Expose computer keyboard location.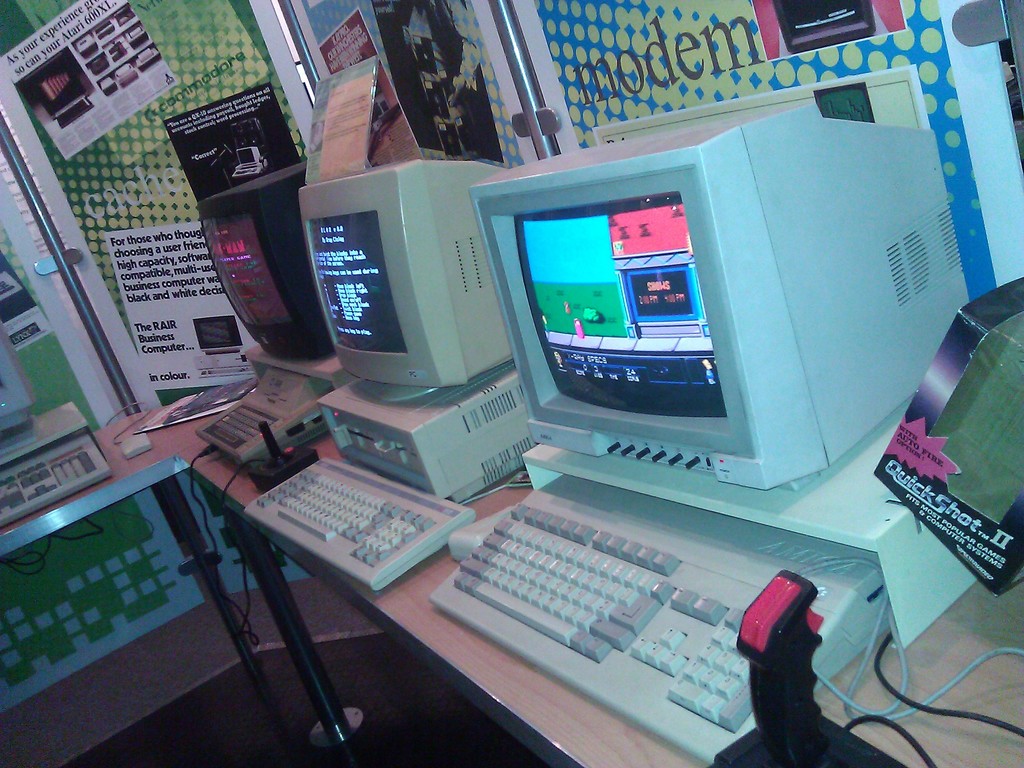
Exposed at [243, 455, 479, 591].
